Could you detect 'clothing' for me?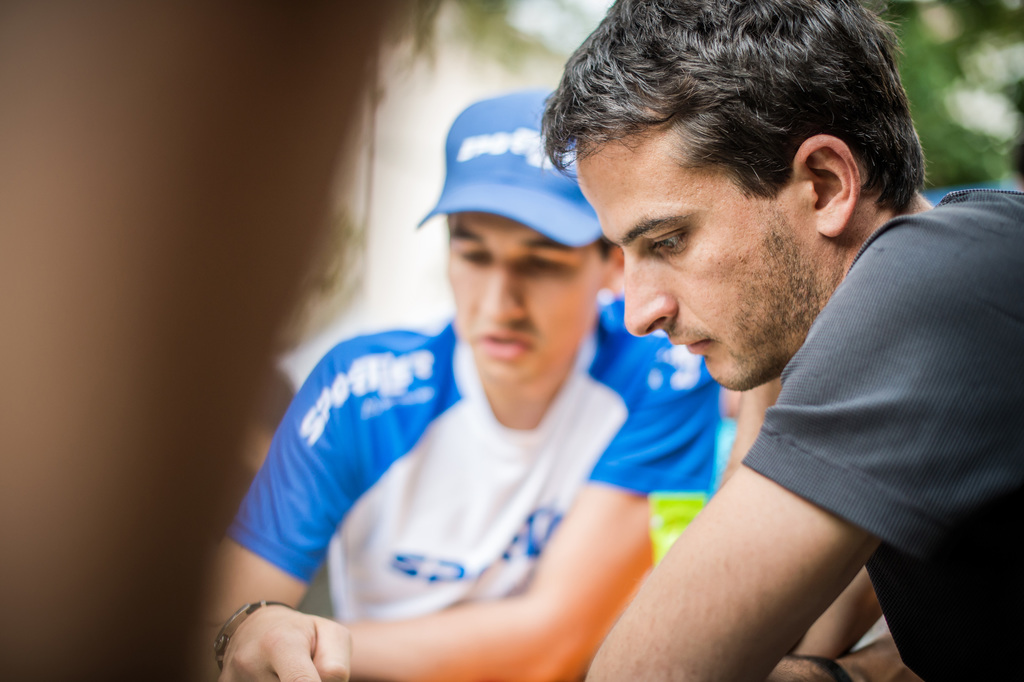
Detection result: 745, 188, 1023, 681.
